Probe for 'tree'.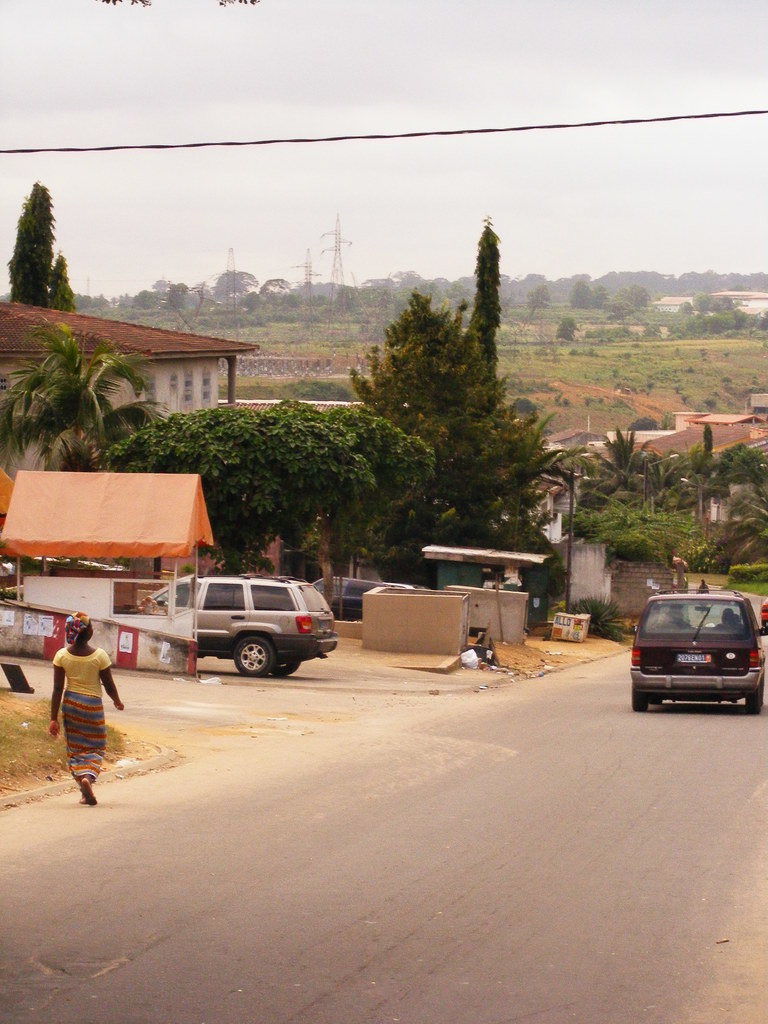
Probe result: box(523, 284, 547, 325).
